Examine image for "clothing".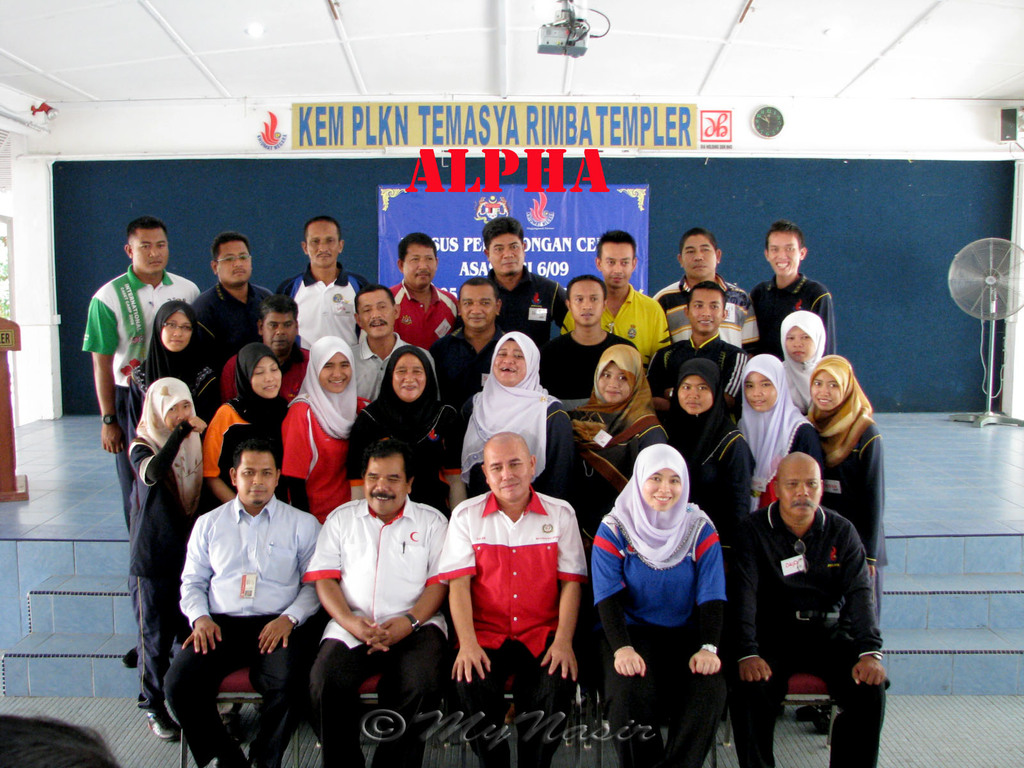
Examination result: {"left": 451, "top": 476, "right": 577, "bottom": 702}.
